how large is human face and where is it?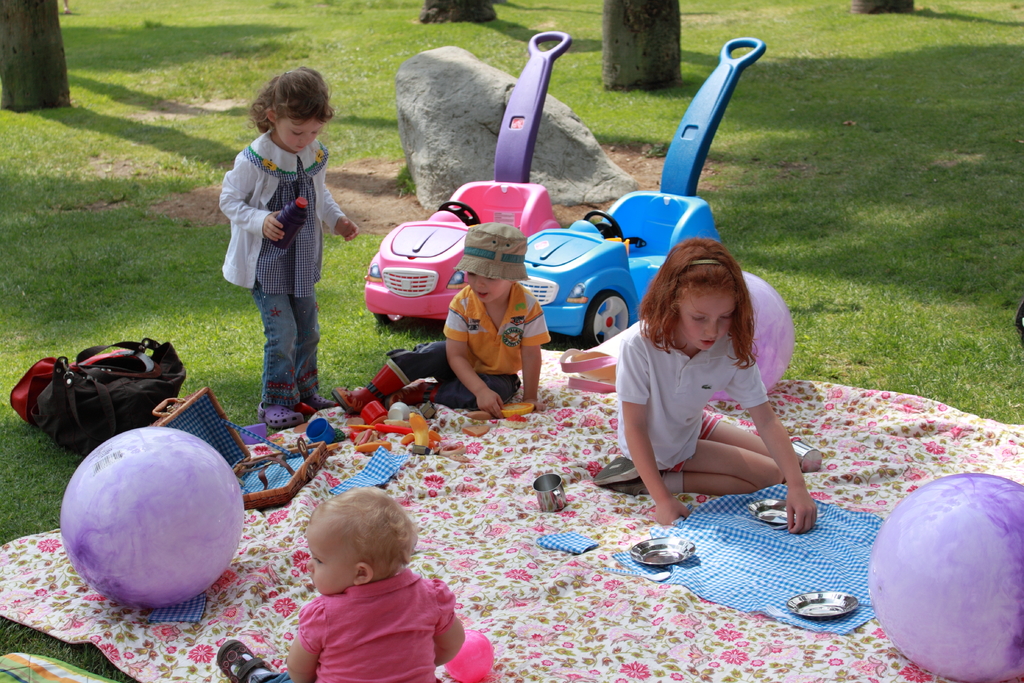
Bounding box: <bbox>467, 270, 511, 304</bbox>.
